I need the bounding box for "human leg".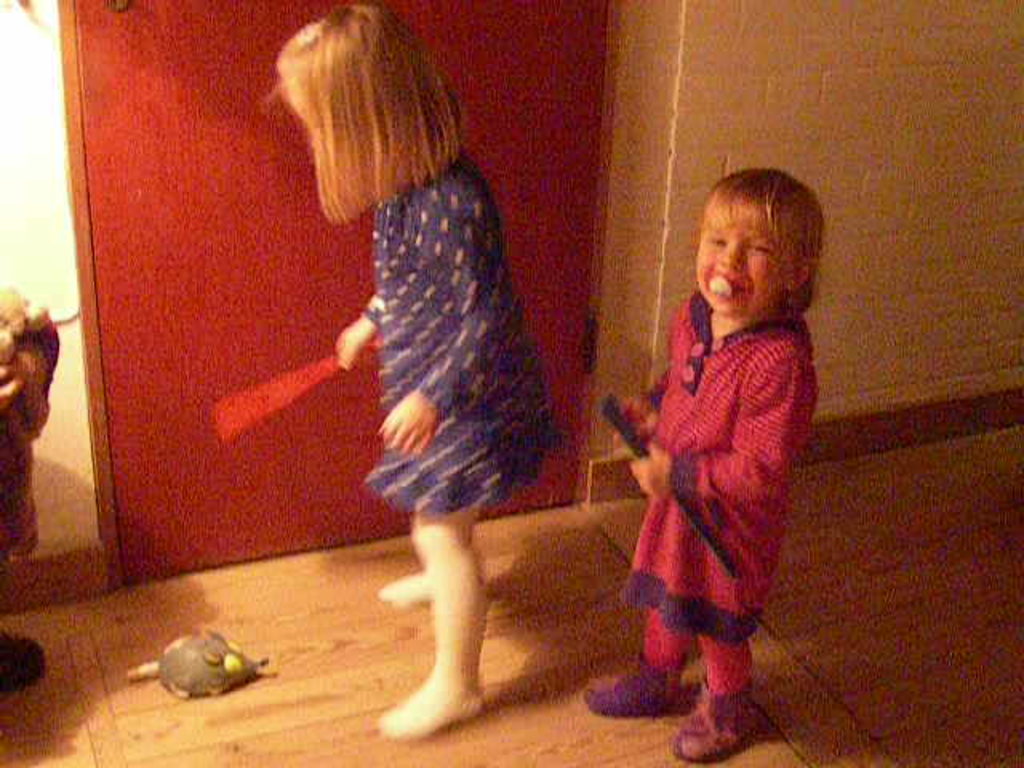
Here it is: 674/614/747/766.
